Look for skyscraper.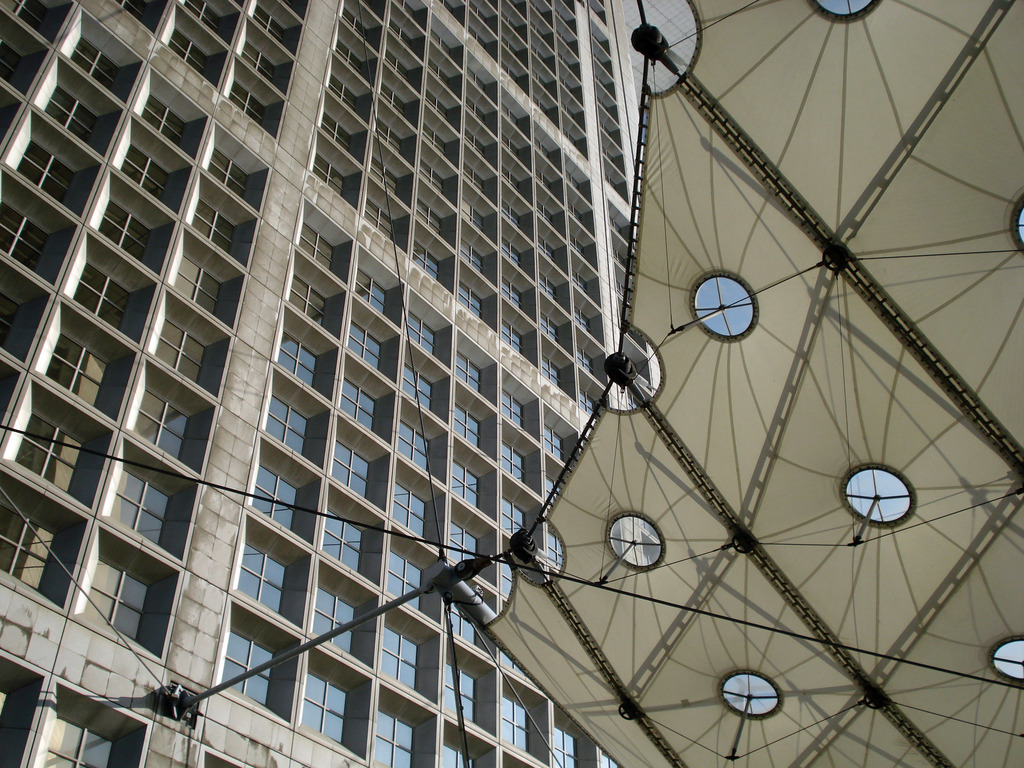
Found: (0,0,674,767).
